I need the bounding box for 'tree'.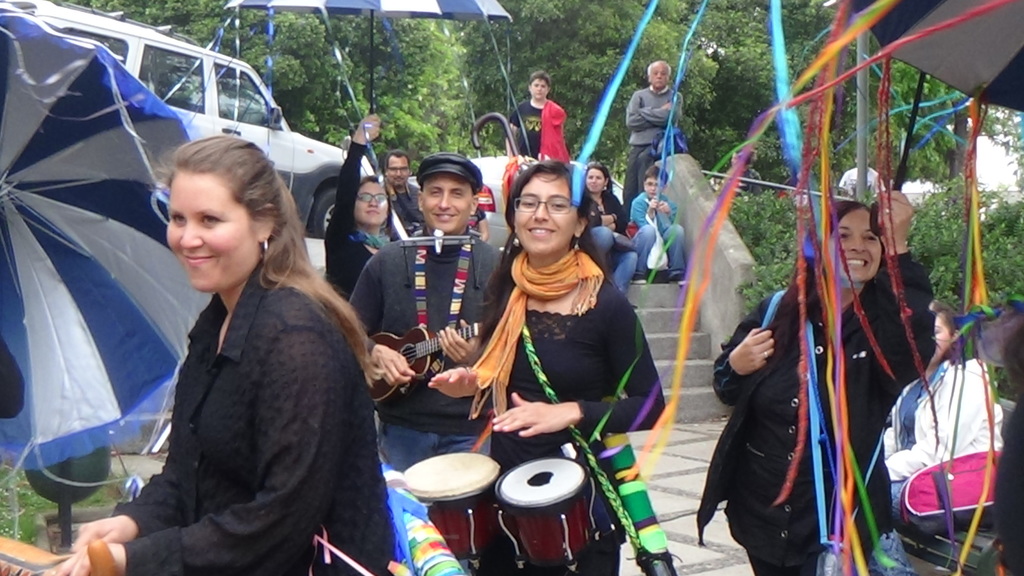
Here it is: detection(260, 0, 368, 135).
